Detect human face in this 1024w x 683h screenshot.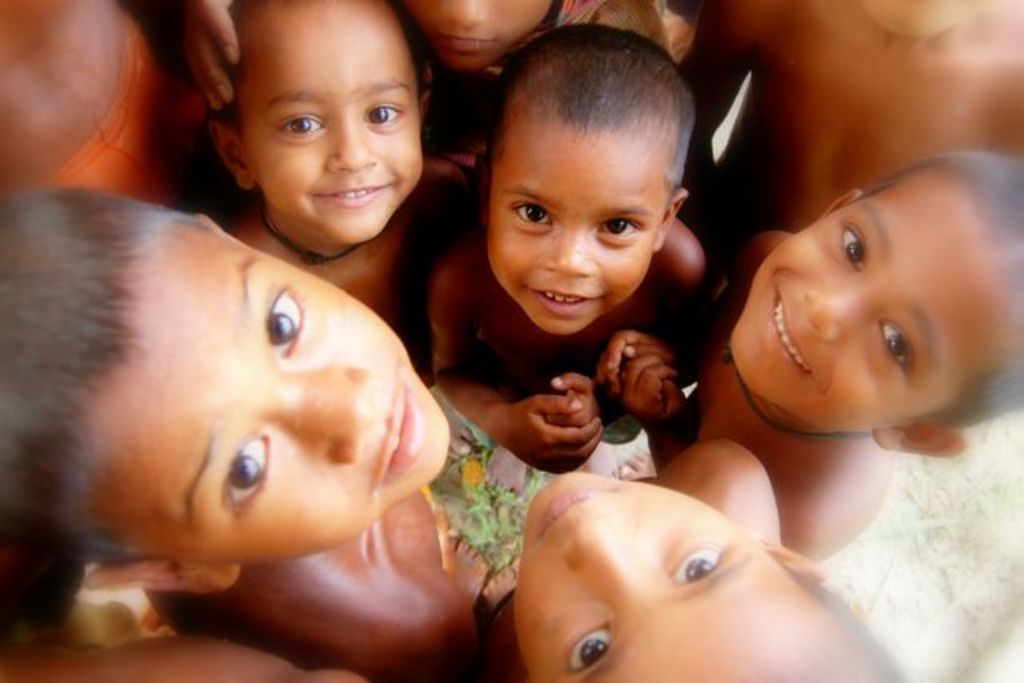
Detection: [left=246, top=3, right=422, bottom=243].
